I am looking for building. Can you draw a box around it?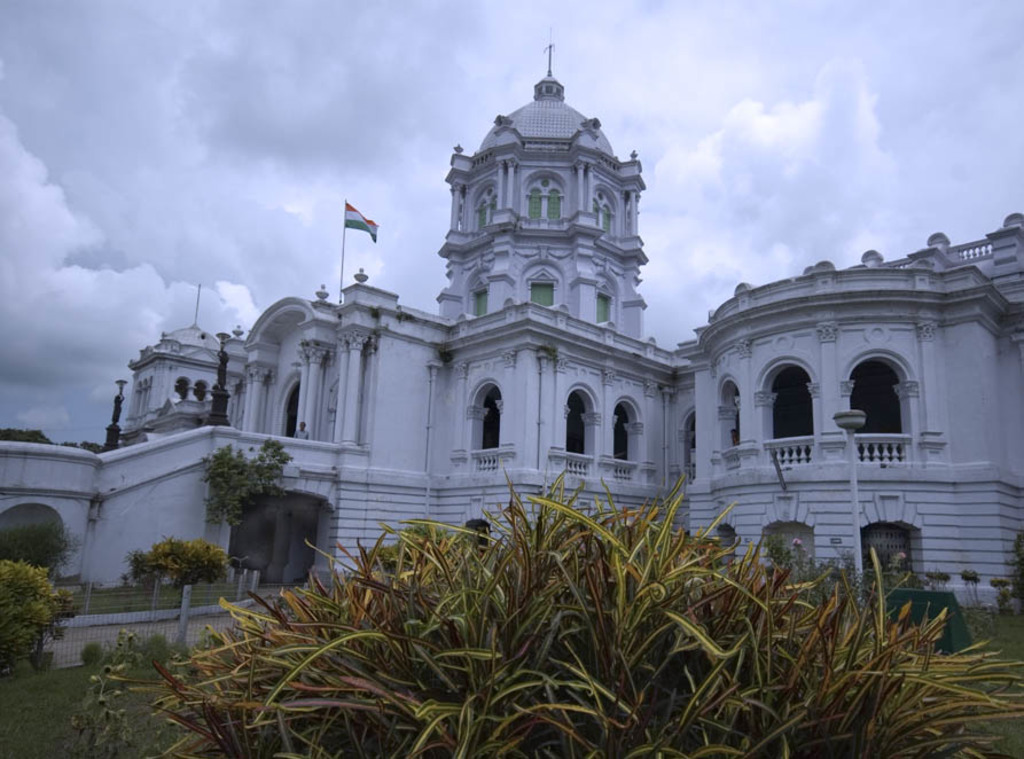
Sure, the bounding box is BBox(0, 36, 1023, 612).
